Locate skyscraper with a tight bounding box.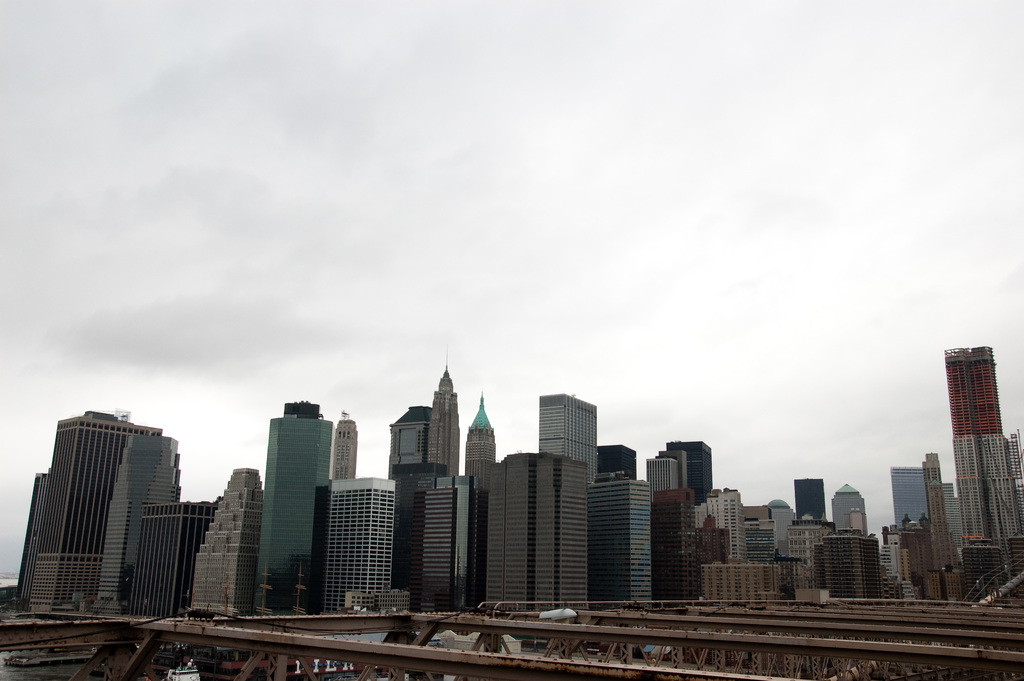
bbox=[384, 407, 432, 591].
